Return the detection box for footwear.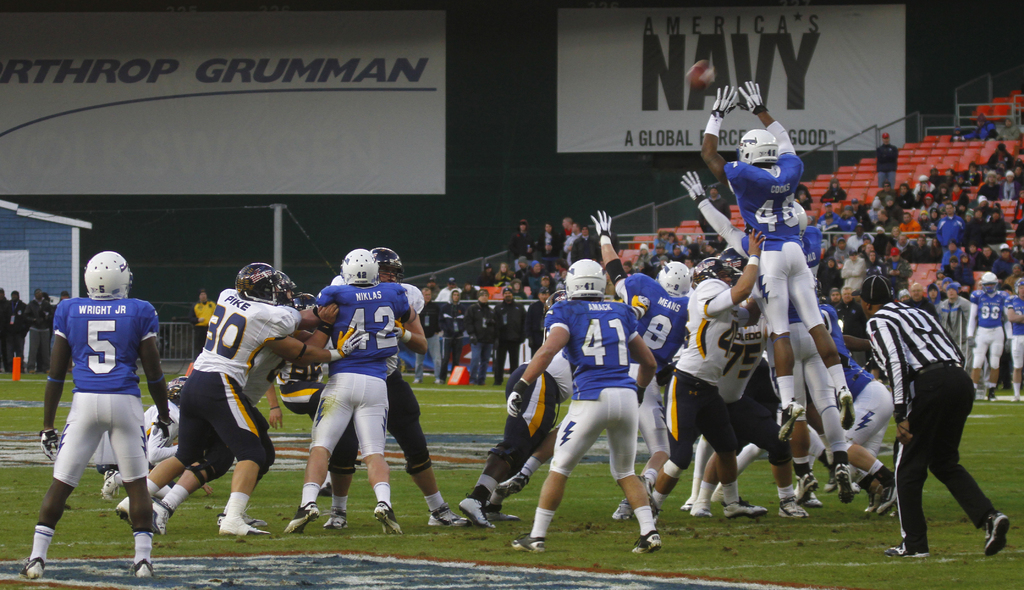
bbox(436, 378, 446, 384).
